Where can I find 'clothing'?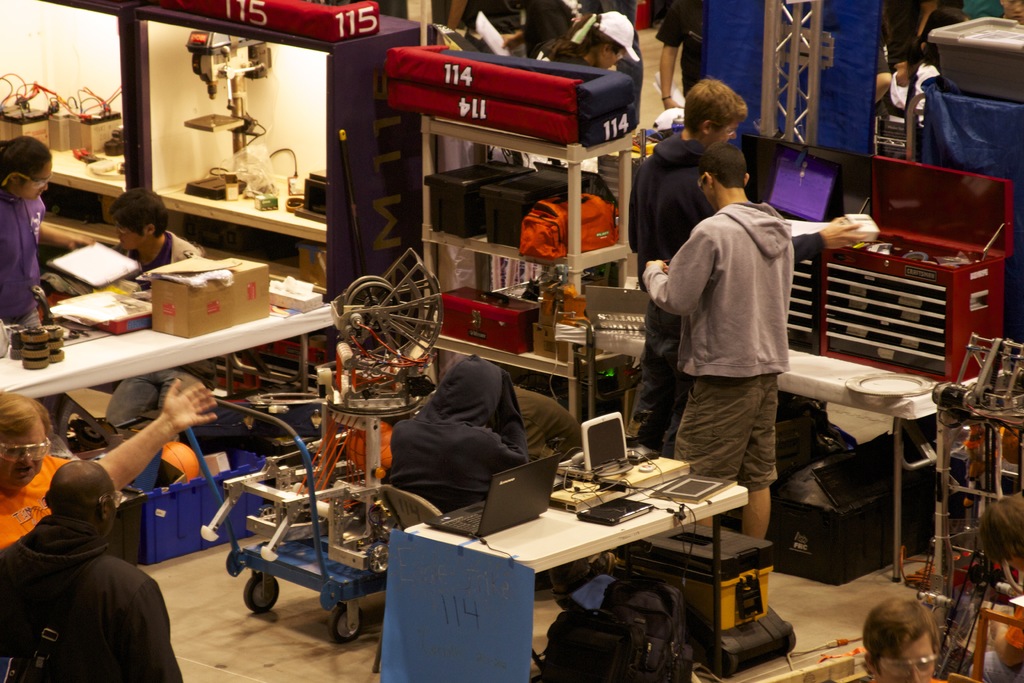
You can find it at bbox=[0, 192, 51, 329].
